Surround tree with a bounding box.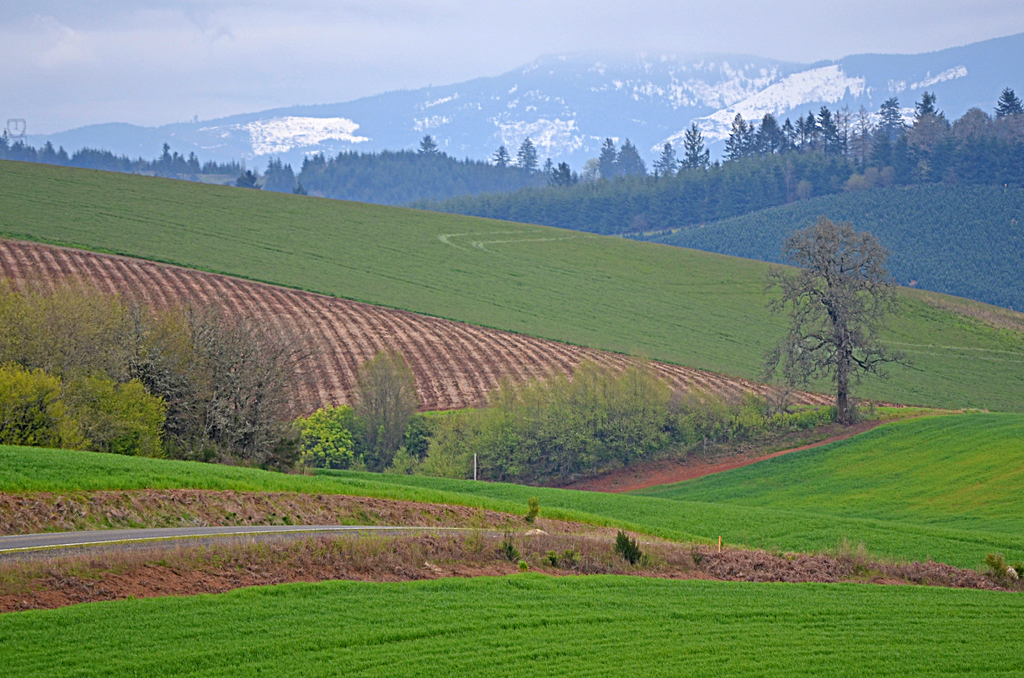
x1=597, y1=140, x2=616, y2=177.
